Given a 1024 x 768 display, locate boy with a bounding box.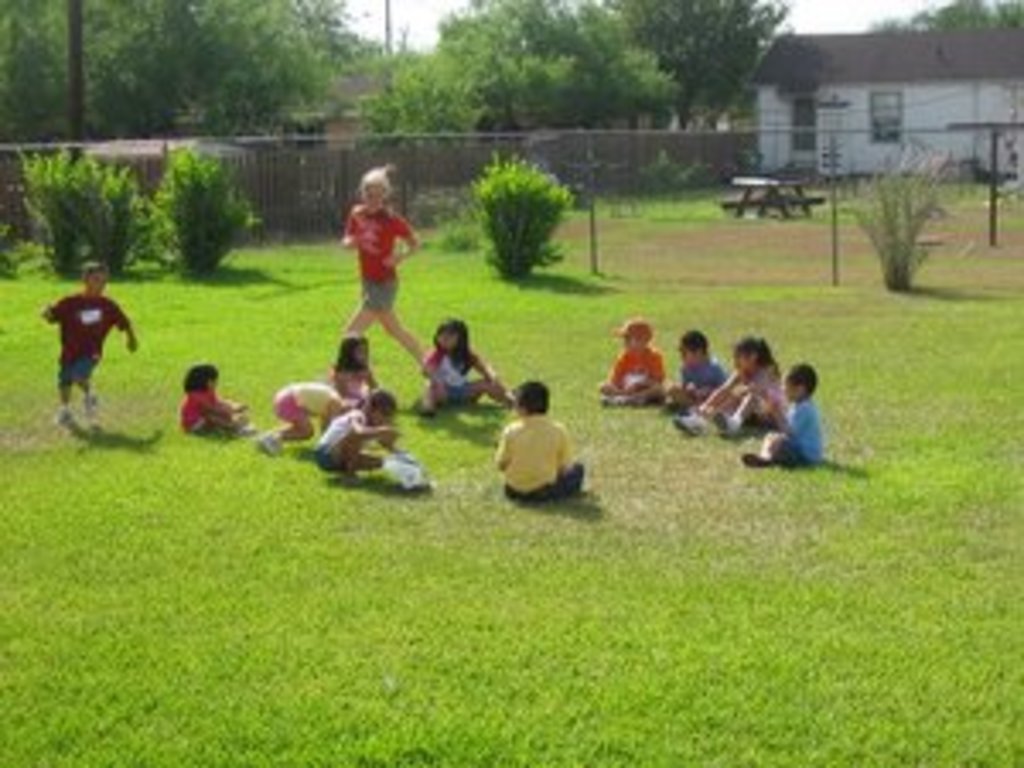
Located: Rect(495, 382, 584, 502).
